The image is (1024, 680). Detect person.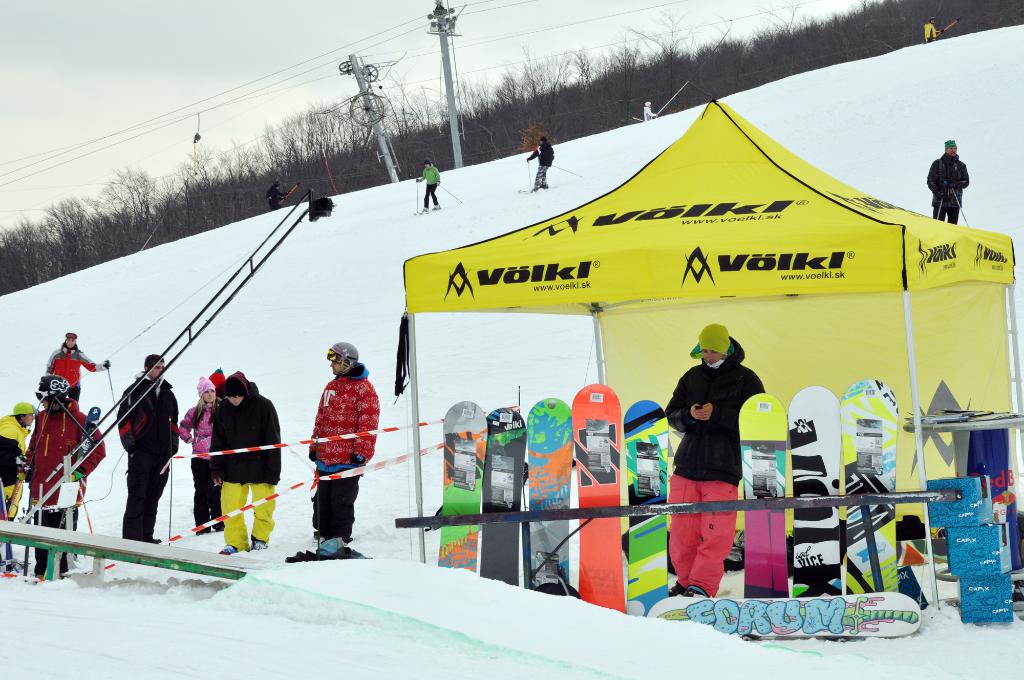
Detection: pyautogui.locateOnScreen(119, 349, 178, 545).
